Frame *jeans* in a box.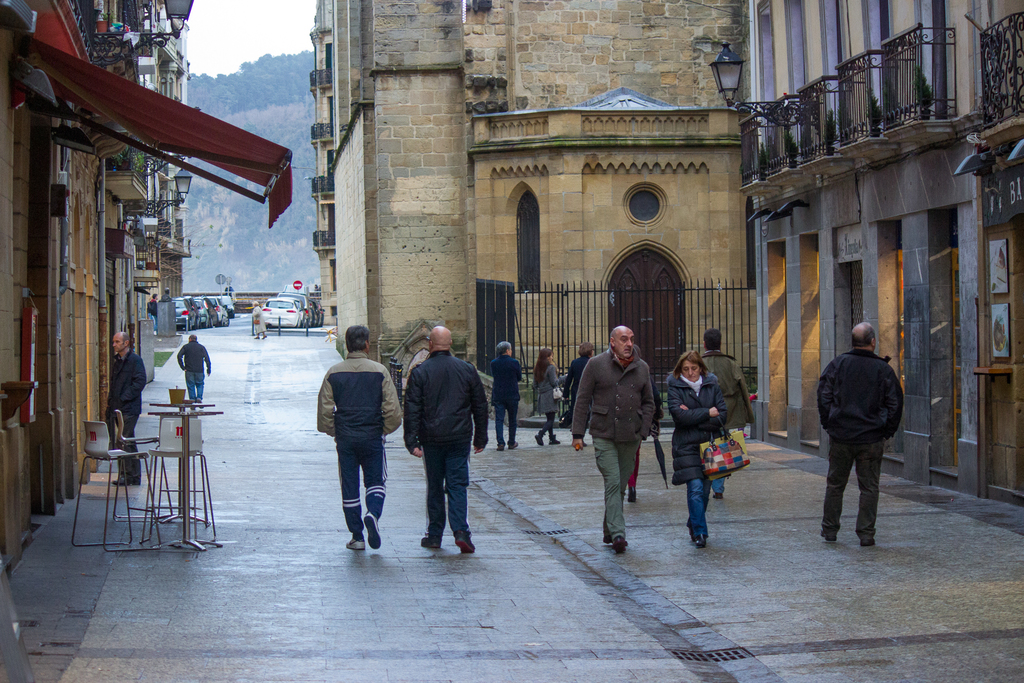
[left=412, top=432, right=475, bottom=560].
